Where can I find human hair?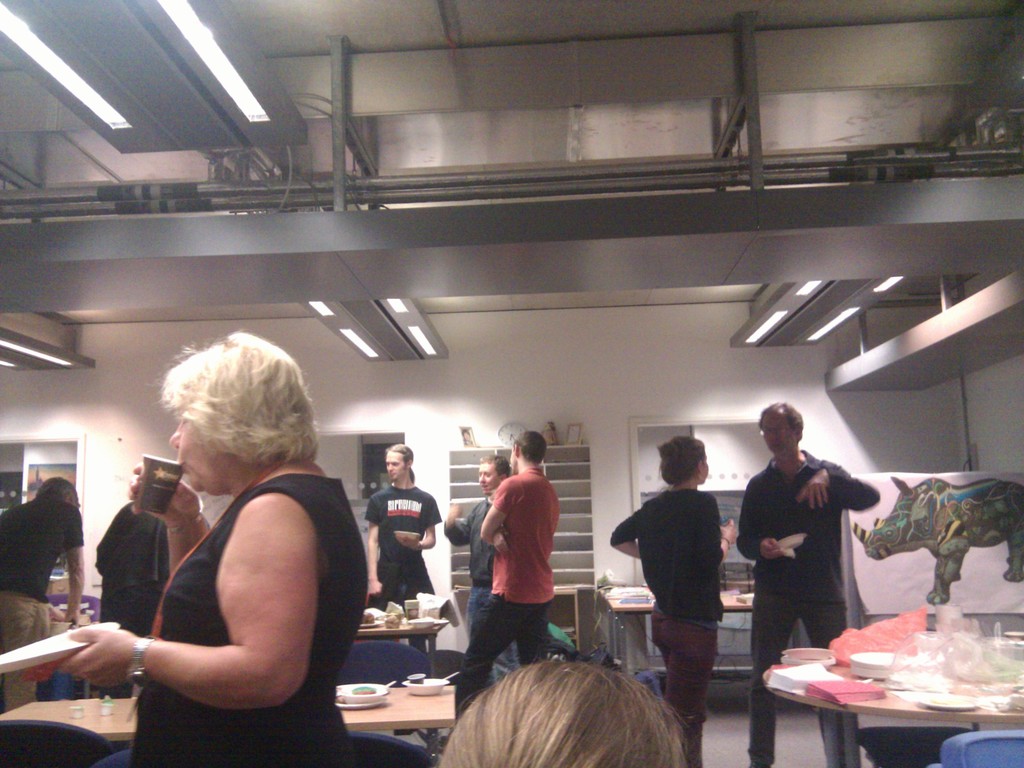
You can find it at bbox=[481, 454, 511, 479].
